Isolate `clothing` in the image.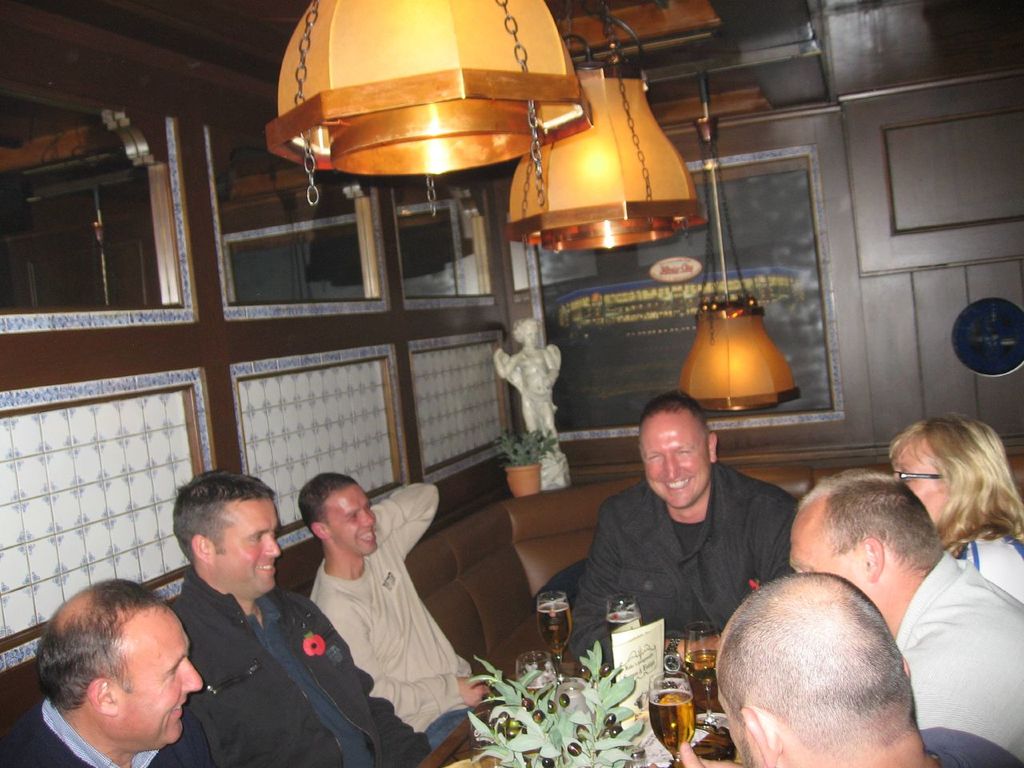
Isolated region: 958:526:1023:600.
